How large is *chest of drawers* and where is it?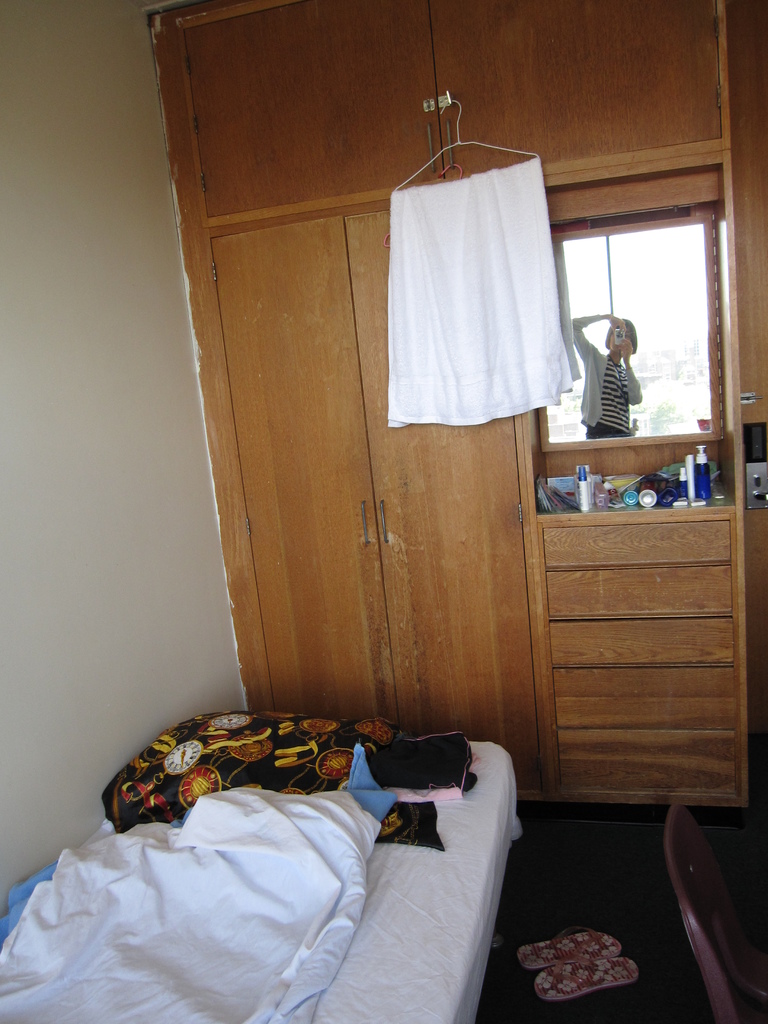
Bounding box: box=[532, 508, 752, 808].
